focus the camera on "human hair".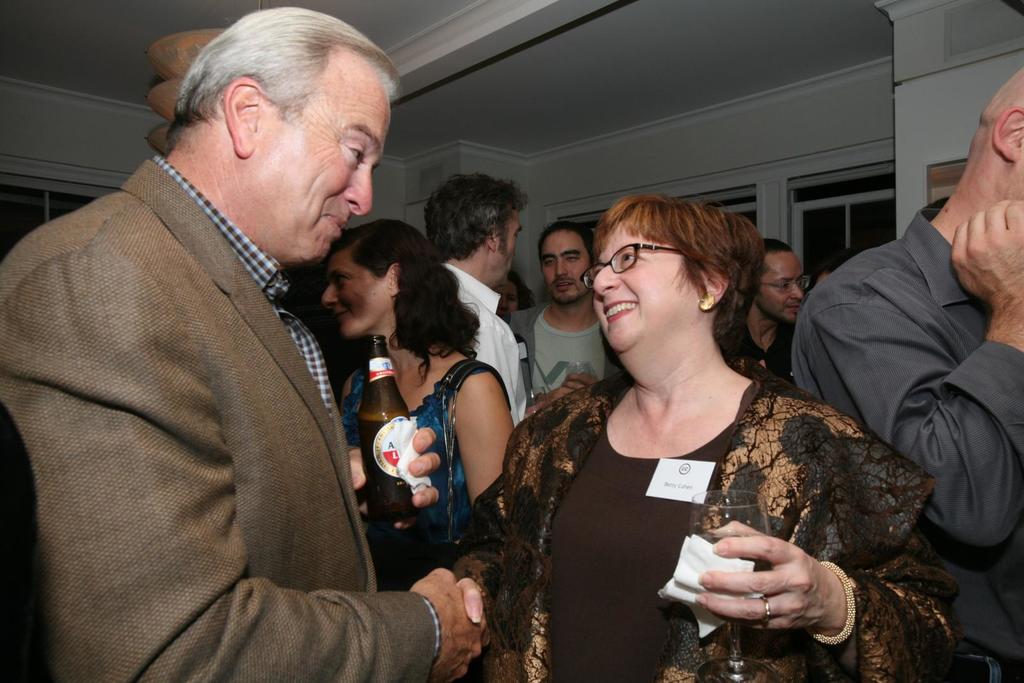
Focus region: <box>422,172,527,266</box>.
